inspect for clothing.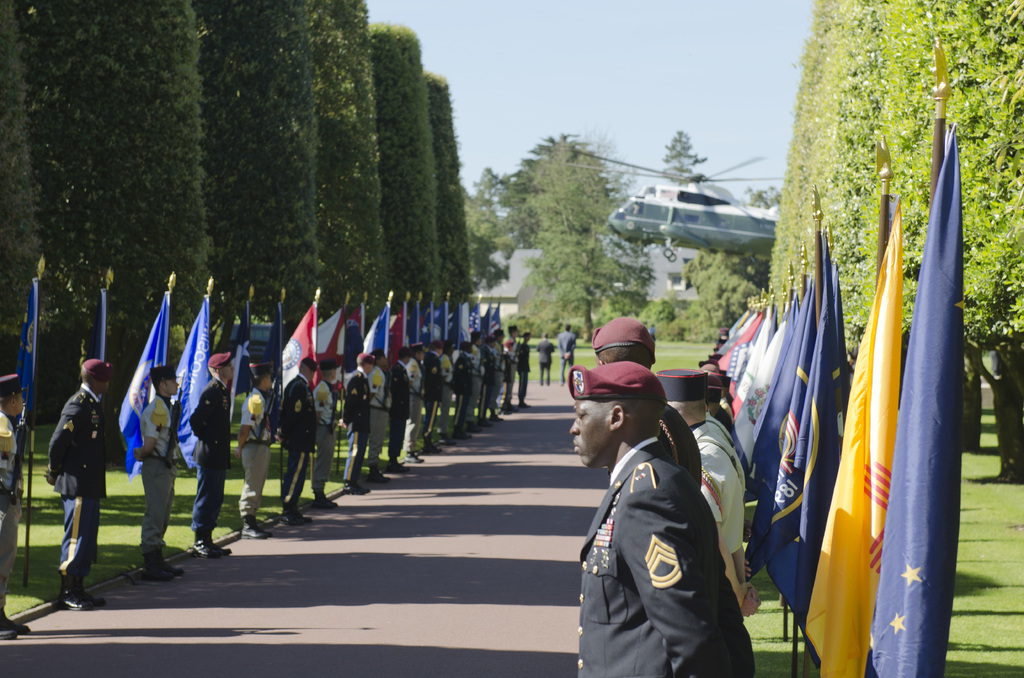
Inspection: {"left": 557, "top": 329, "right": 579, "bottom": 385}.
